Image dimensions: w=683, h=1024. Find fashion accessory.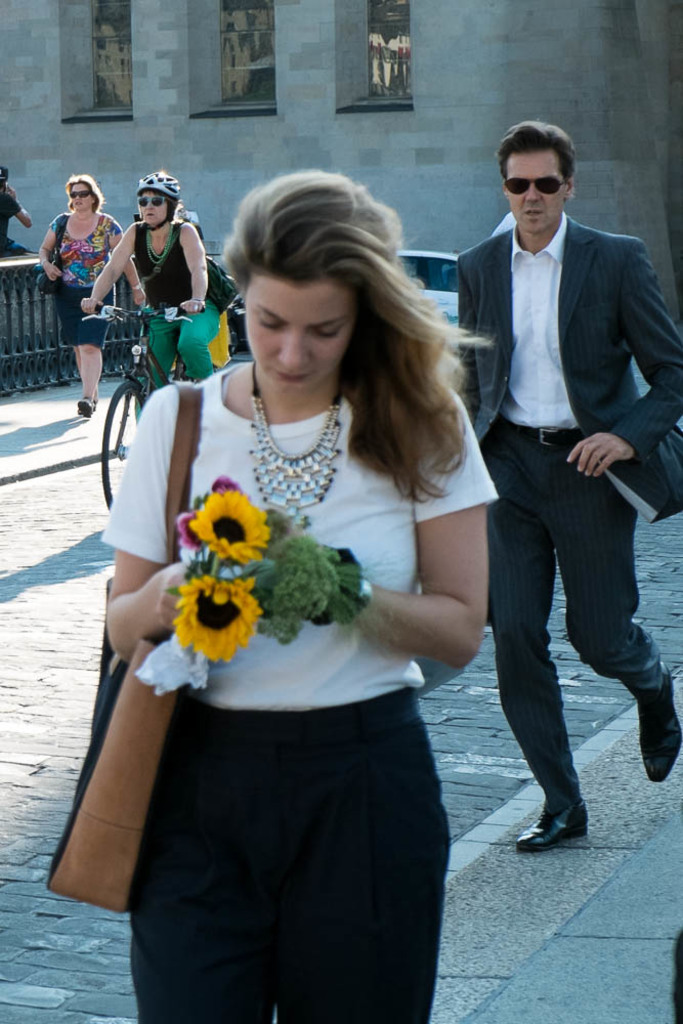
x1=40 y1=375 x2=202 y2=914.
